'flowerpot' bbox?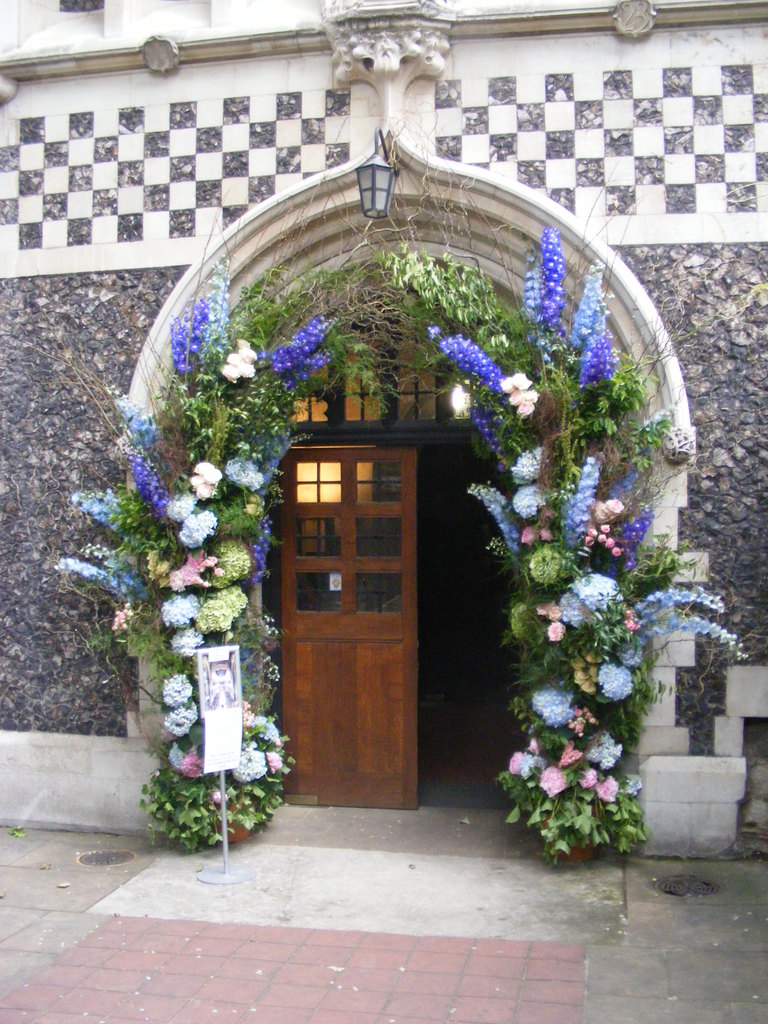
187/772/269/856
